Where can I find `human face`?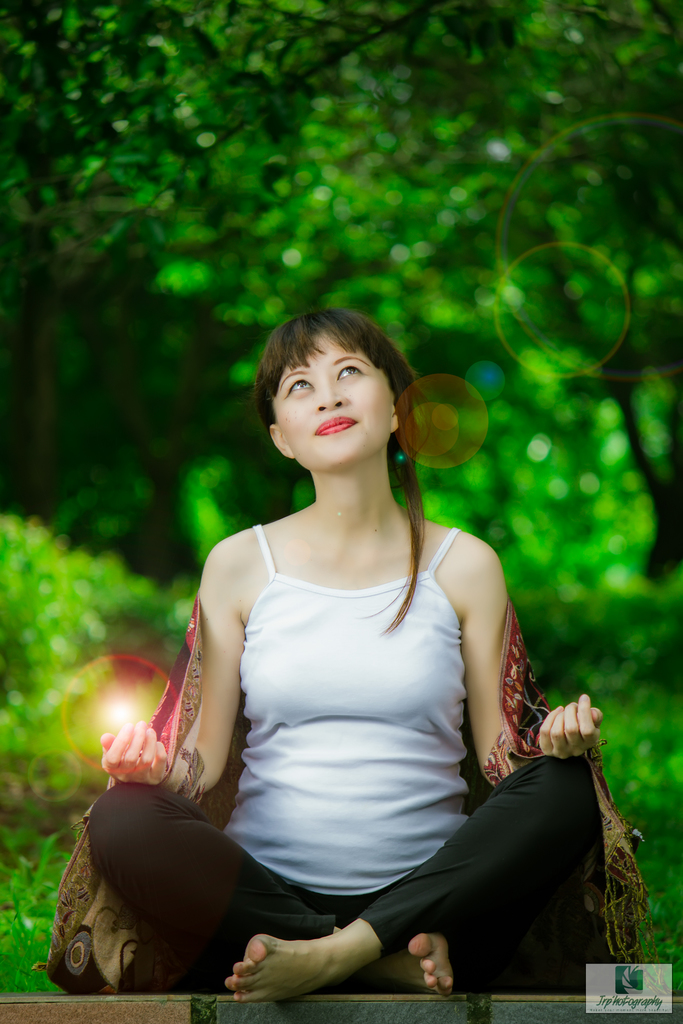
You can find it at l=274, t=335, r=391, b=475.
